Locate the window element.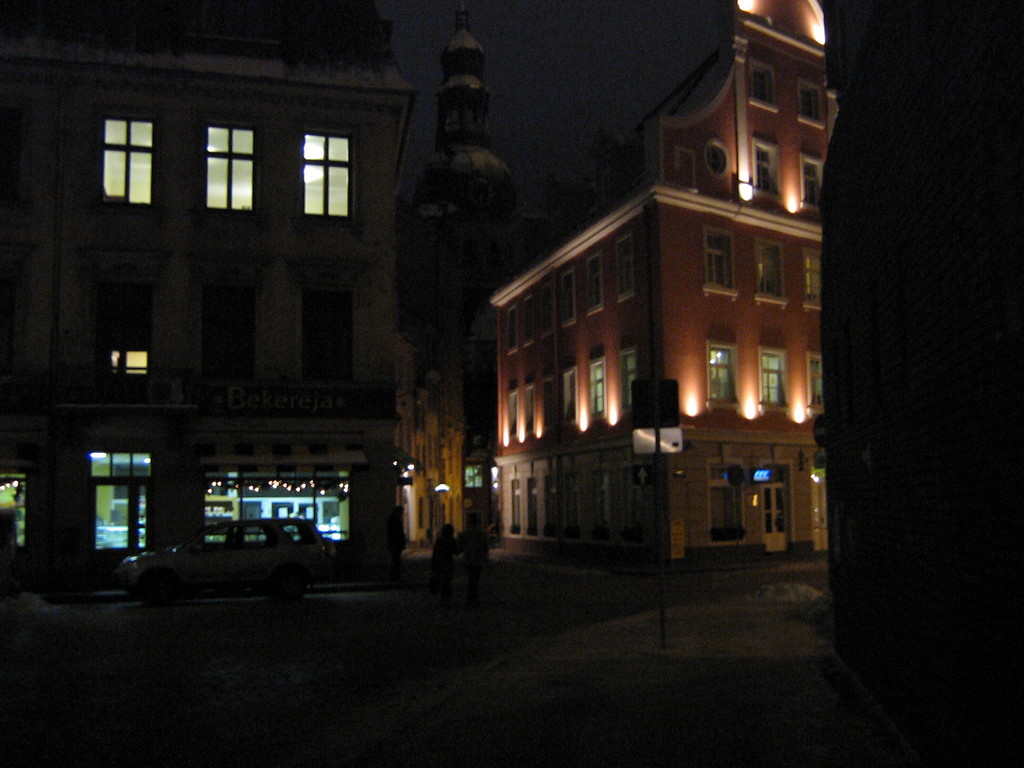
Element bbox: [x1=698, y1=225, x2=744, y2=303].
